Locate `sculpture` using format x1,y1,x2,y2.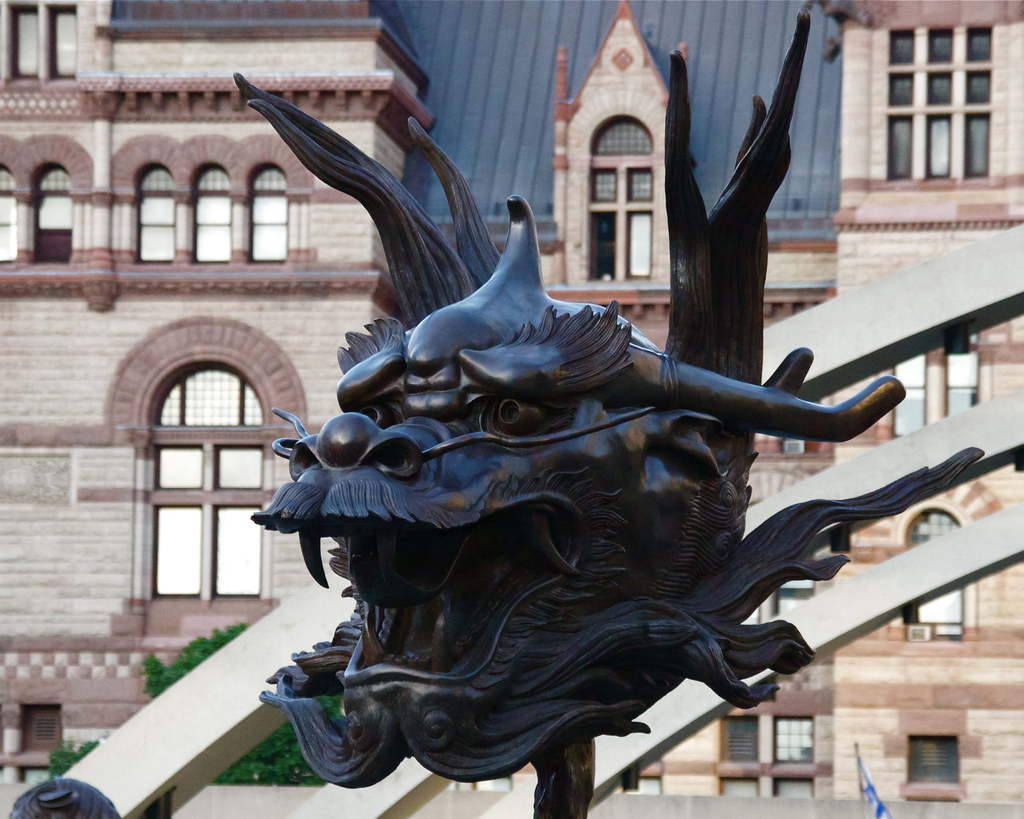
10,775,125,818.
